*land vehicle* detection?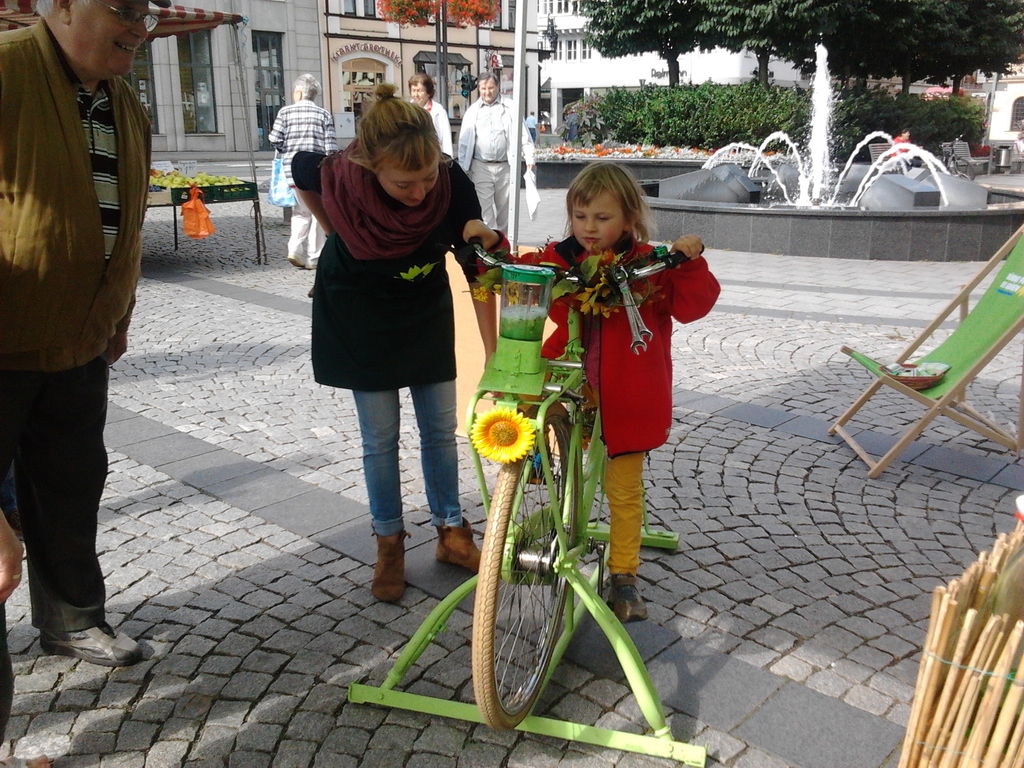
[x1=406, y1=227, x2=659, y2=732]
